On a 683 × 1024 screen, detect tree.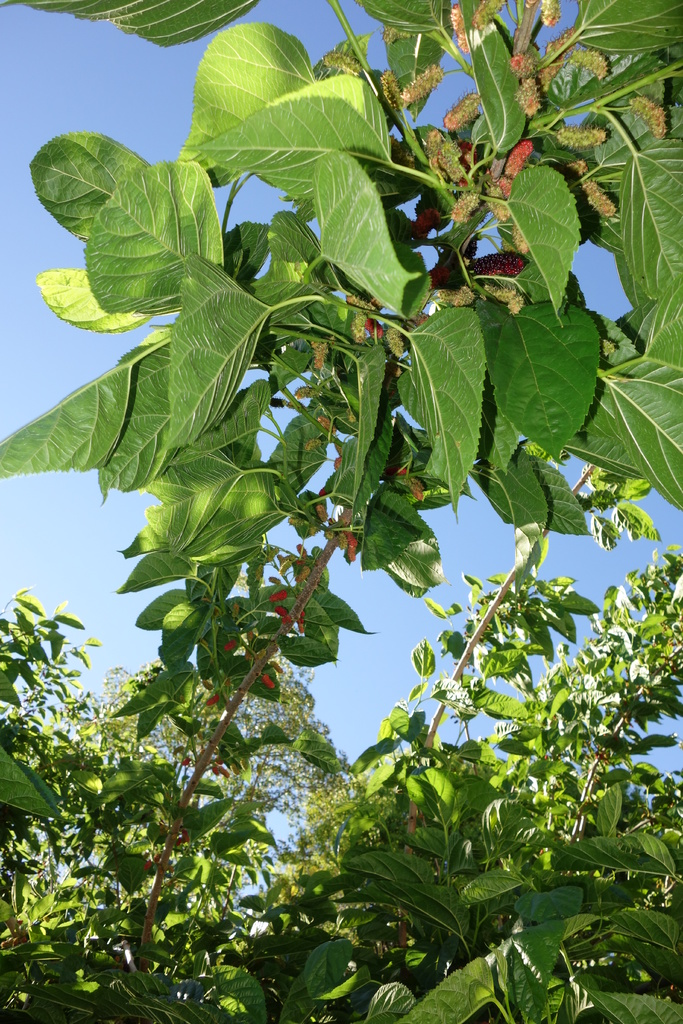
<region>0, 0, 682, 1023</region>.
